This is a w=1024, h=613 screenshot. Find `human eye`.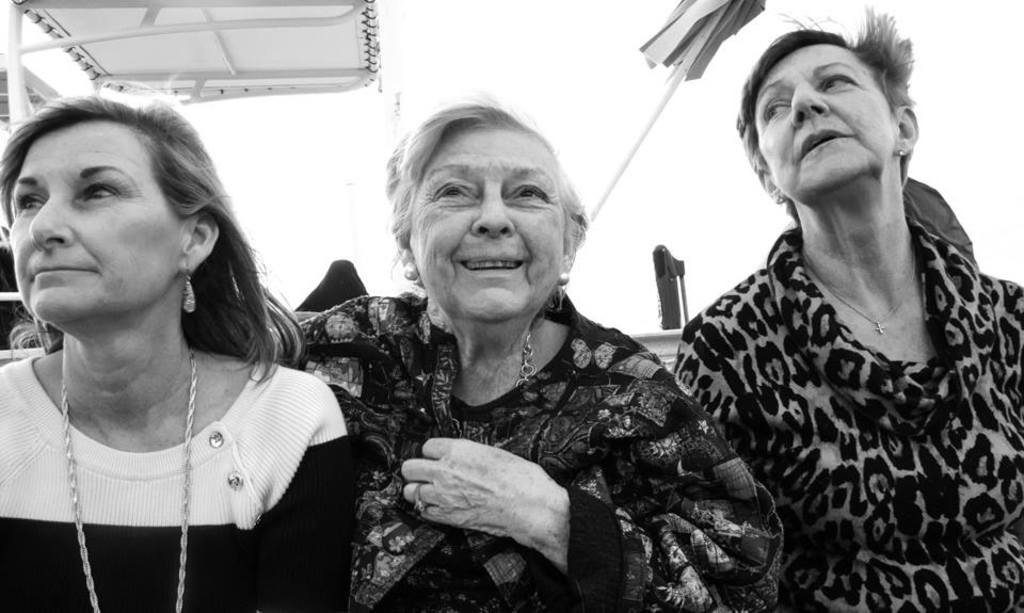
Bounding box: <bbox>80, 179, 119, 206</bbox>.
